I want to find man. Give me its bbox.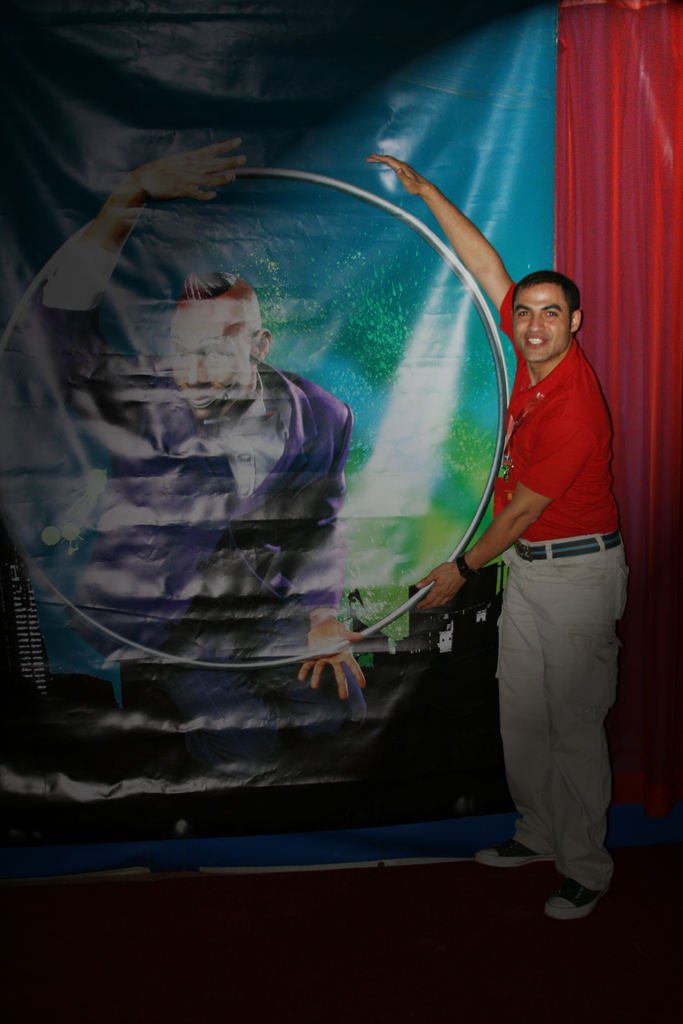
397/125/628/890.
